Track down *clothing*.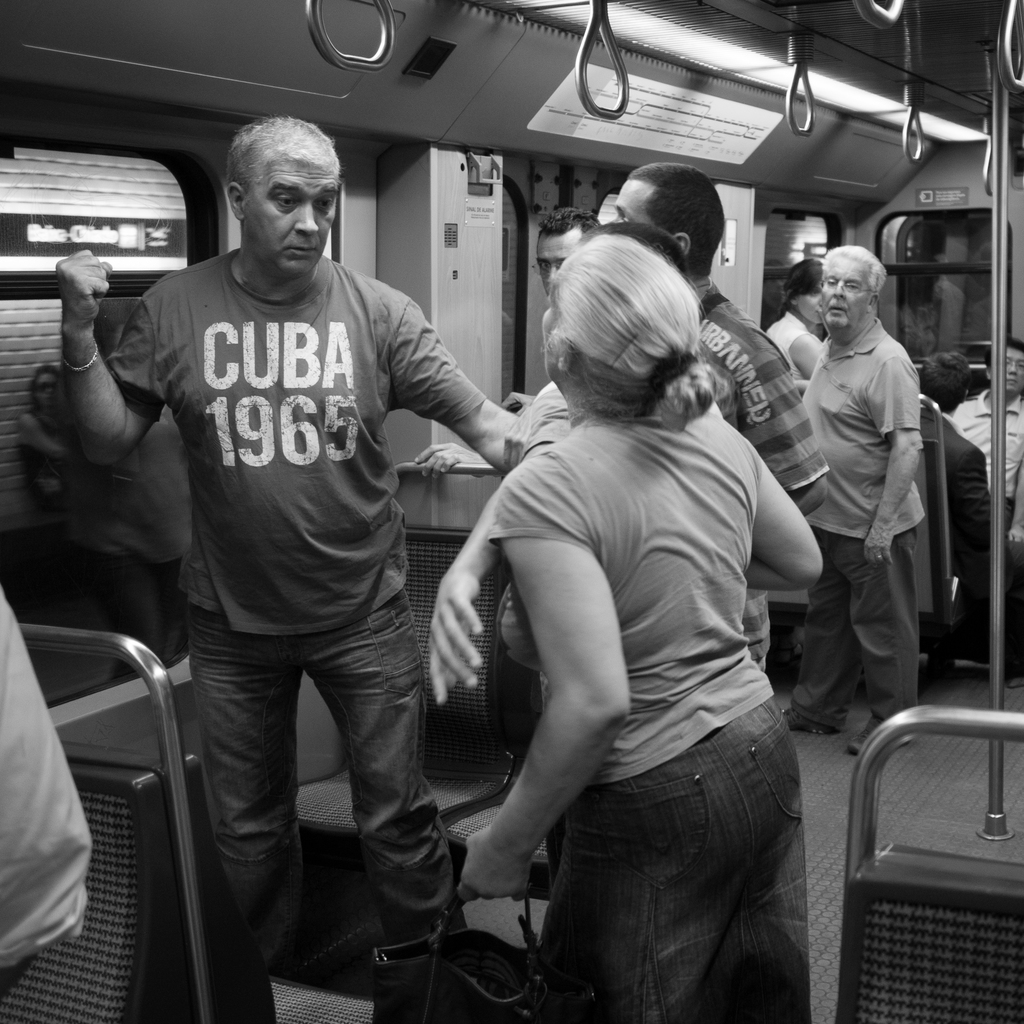
Tracked to <region>784, 531, 913, 726</region>.
